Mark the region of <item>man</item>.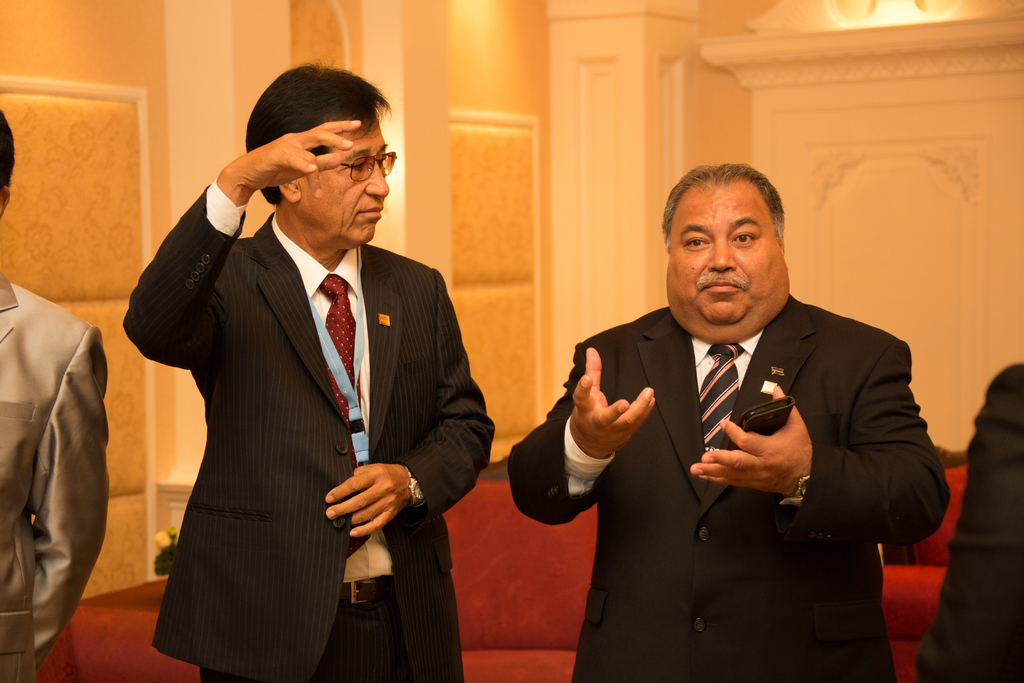
Region: [x1=0, y1=97, x2=113, y2=679].
